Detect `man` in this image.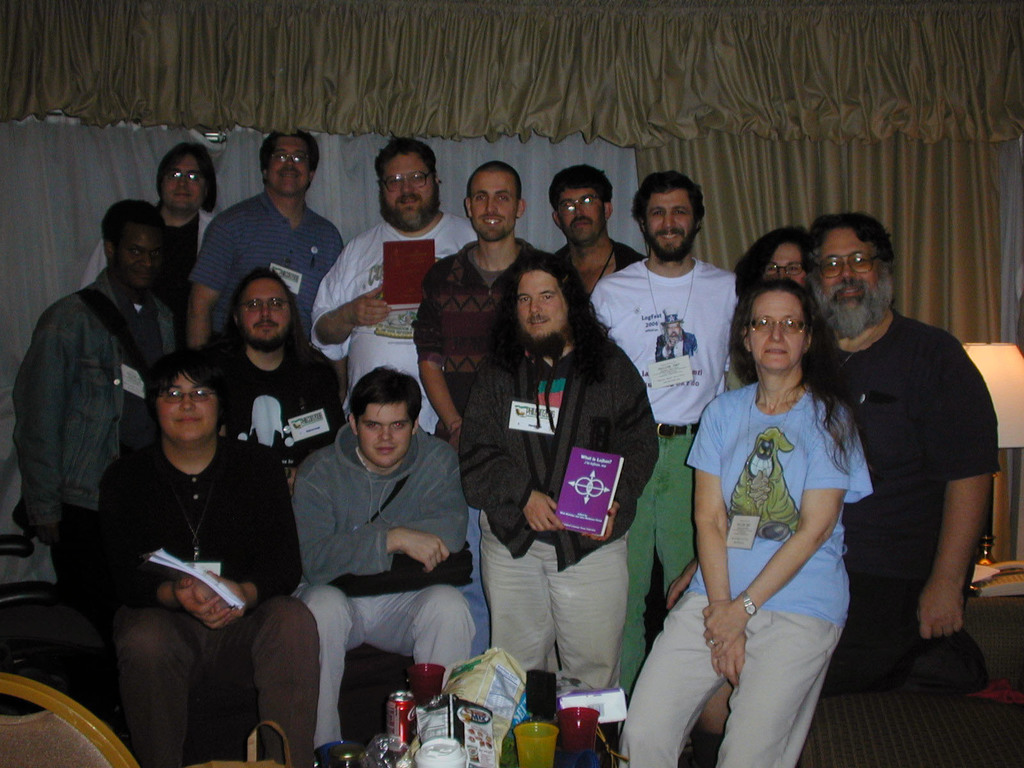
Detection: 302,126,487,438.
